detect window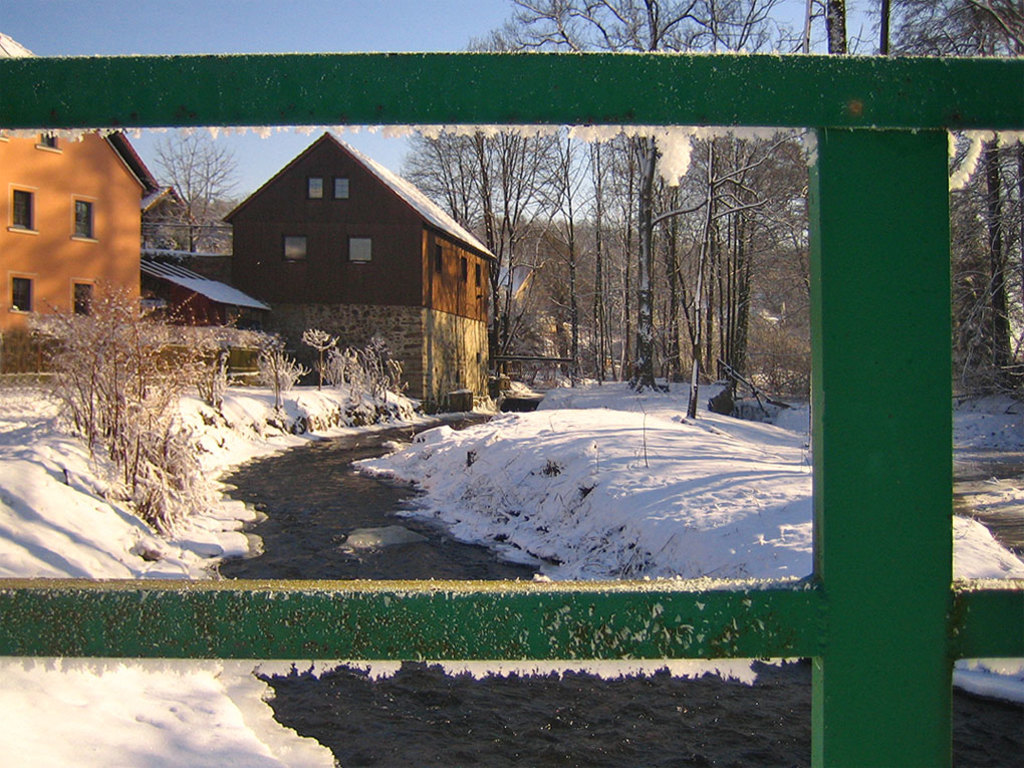
Rect(340, 179, 356, 201)
